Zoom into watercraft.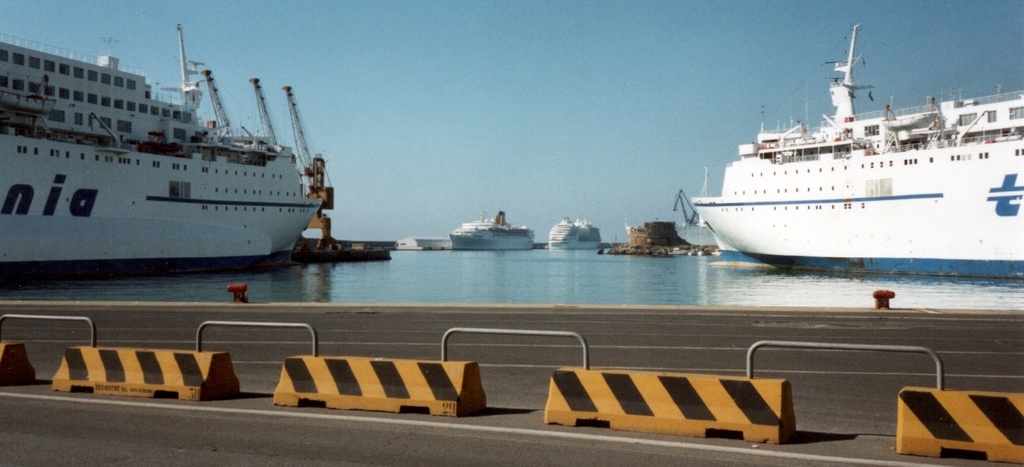
Zoom target: box(0, 24, 318, 272).
